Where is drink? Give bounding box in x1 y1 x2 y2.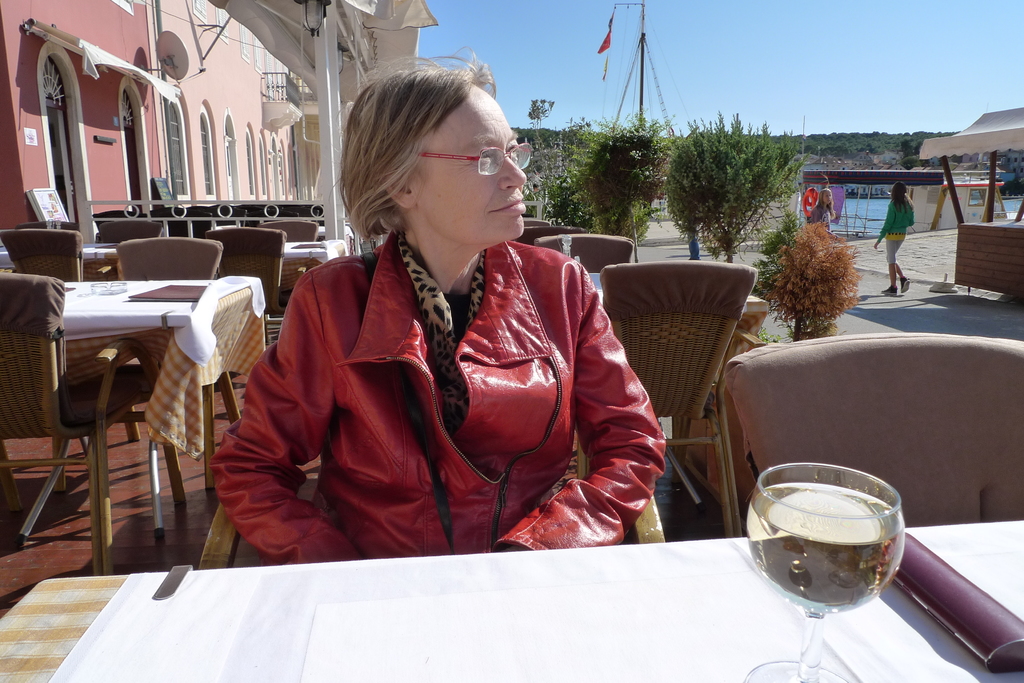
744 481 904 609.
